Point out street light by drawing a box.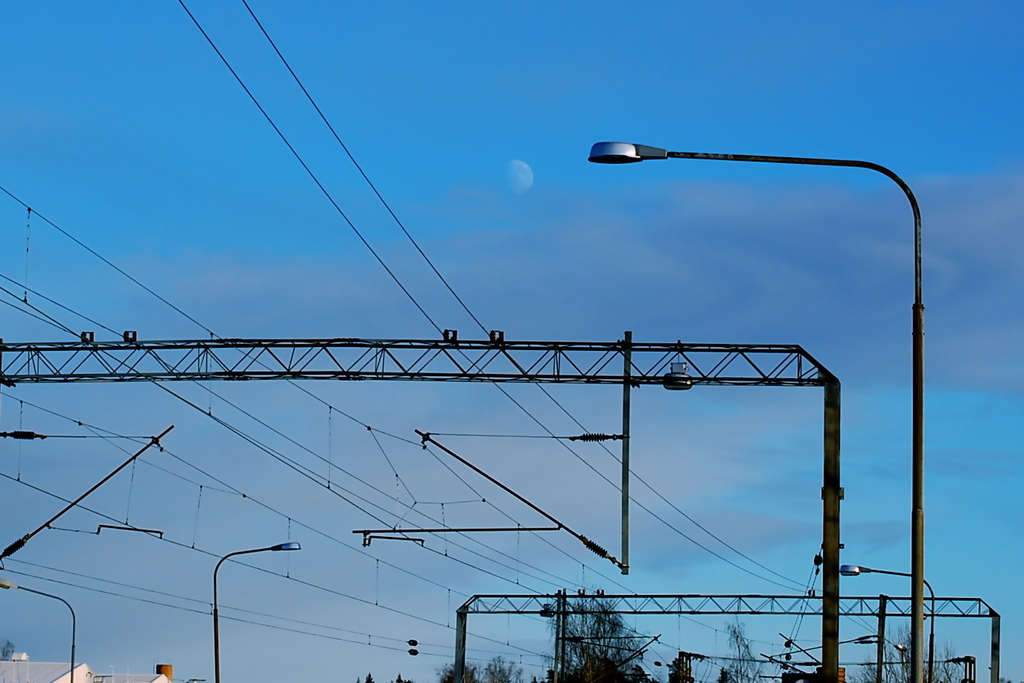
x1=212 y1=539 x2=300 y2=682.
